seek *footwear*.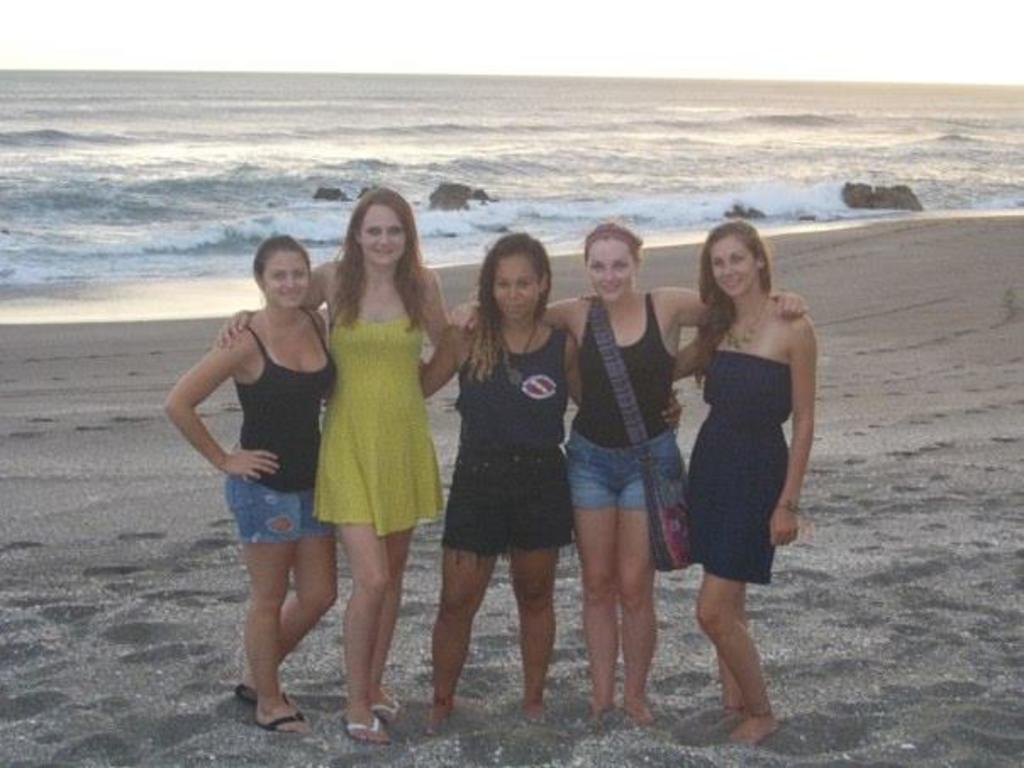
[242, 705, 310, 739].
